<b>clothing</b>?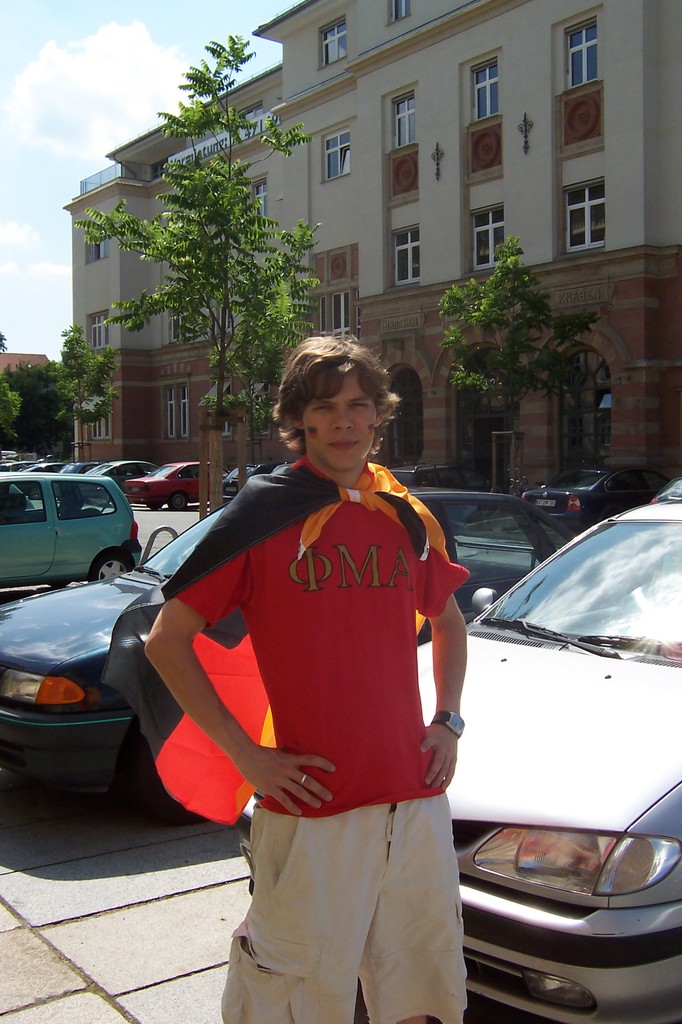
bbox=[206, 570, 489, 982]
